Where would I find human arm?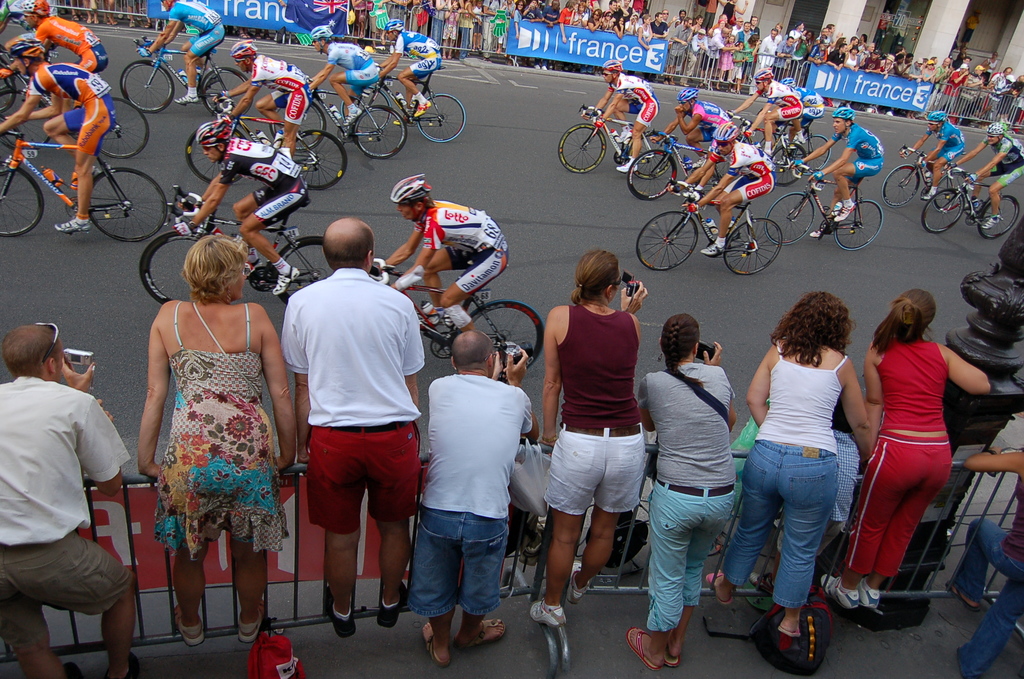
At 276,0,287,6.
